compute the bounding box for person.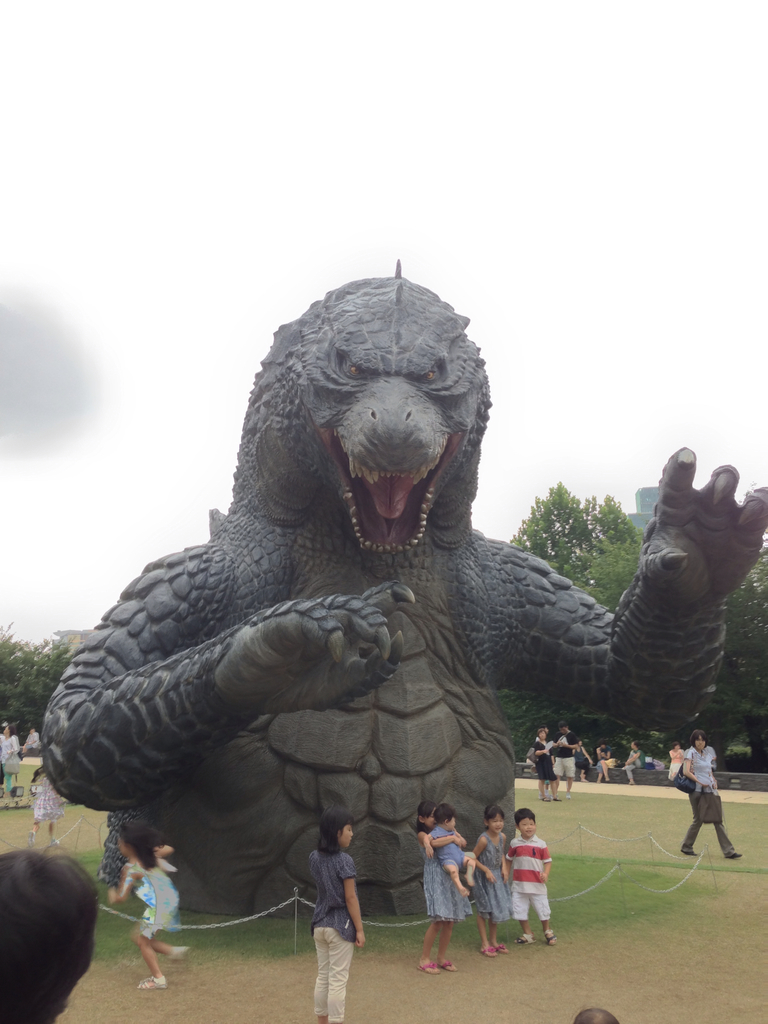
(left=430, top=813, right=476, bottom=893).
